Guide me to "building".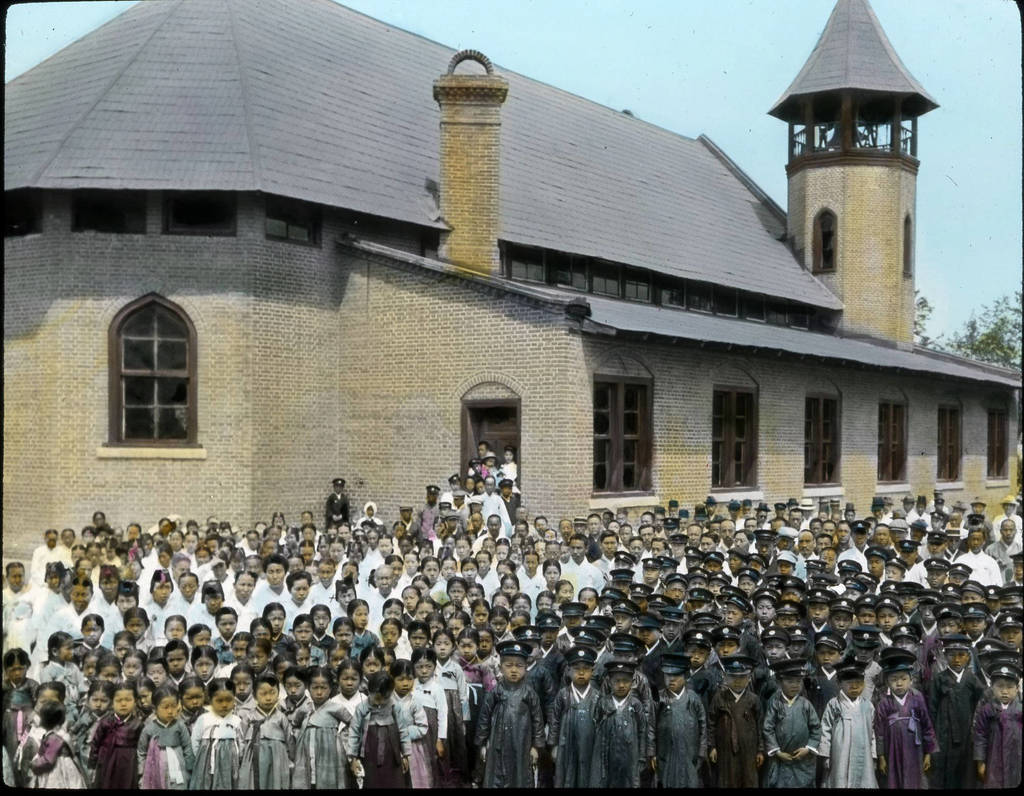
Guidance: {"left": 0, "top": 0, "right": 1023, "bottom": 581}.
